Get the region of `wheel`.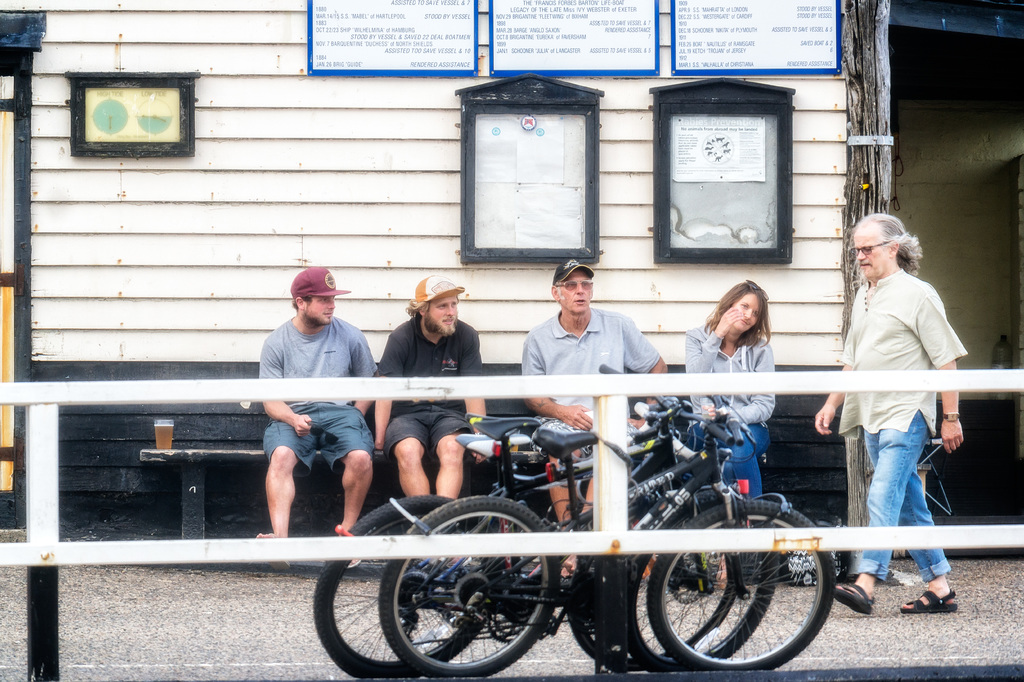
(623,544,785,670).
